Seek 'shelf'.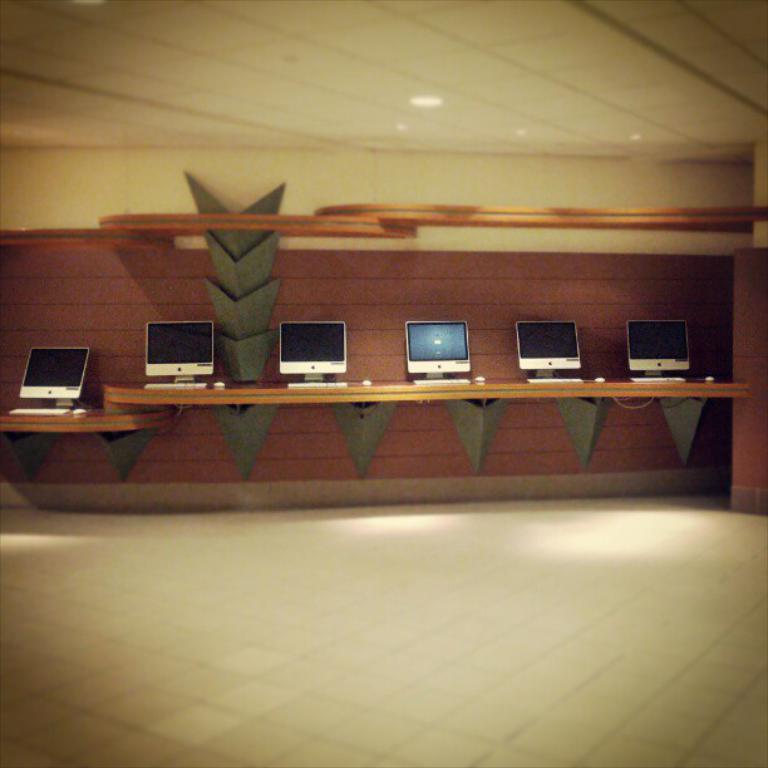
l=0, t=407, r=172, b=429.
